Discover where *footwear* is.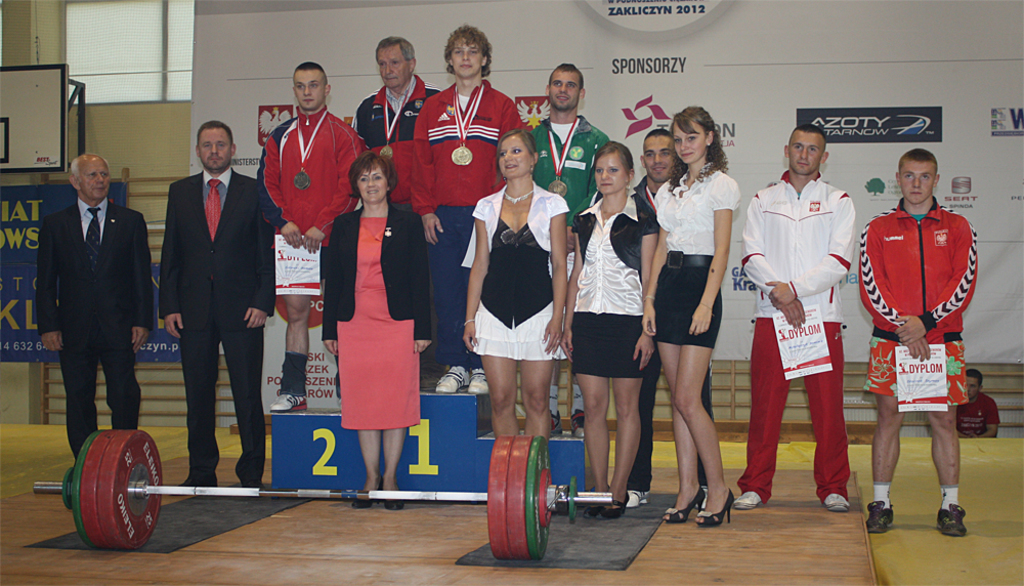
Discovered at [864,501,899,536].
